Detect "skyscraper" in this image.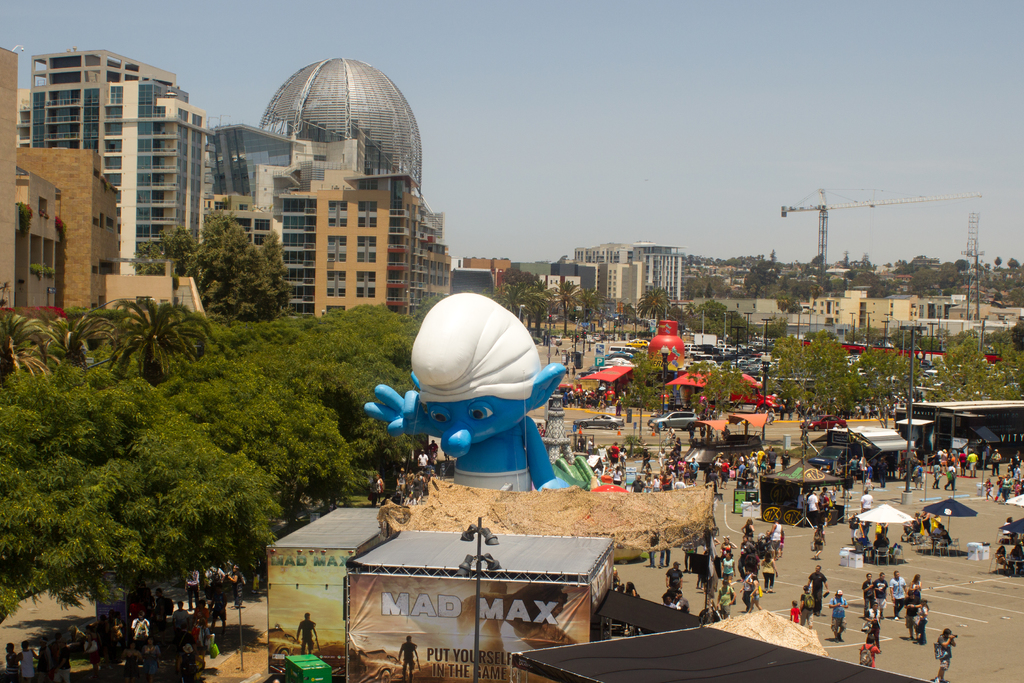
Detection: (213, 122, 319, 256).
